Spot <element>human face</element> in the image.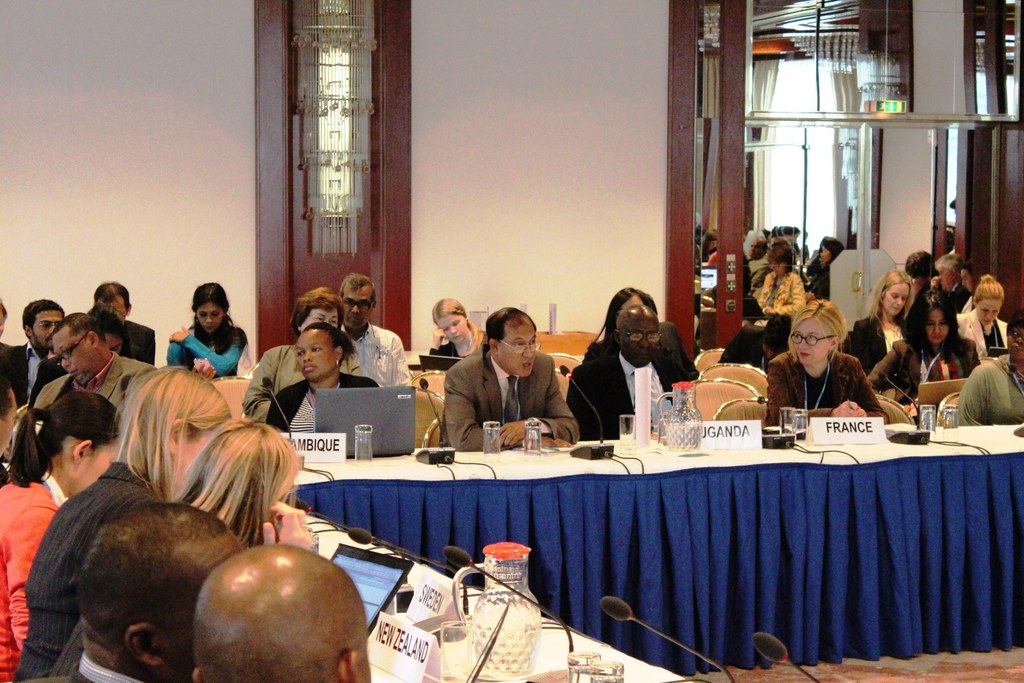
<element>human face</element> found at locate(774, 261, 785, 276).
